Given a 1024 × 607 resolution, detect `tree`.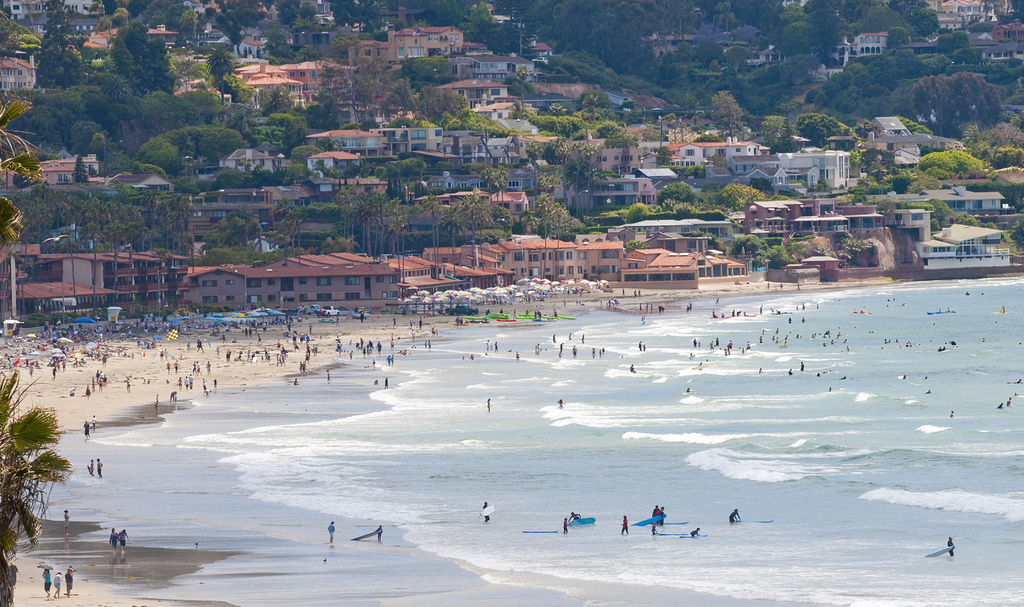
[left=314, top=158, right=332, bottom=177].
